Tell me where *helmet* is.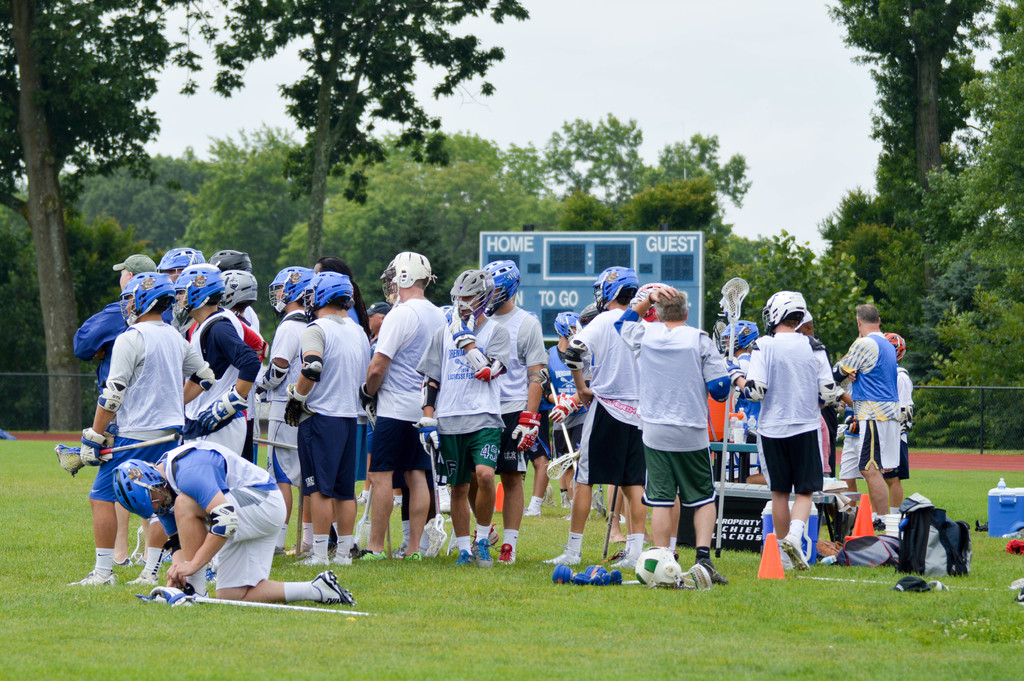
*helmet* is at pyautogui.locateOnScreen(366, 296, 391, 330).
